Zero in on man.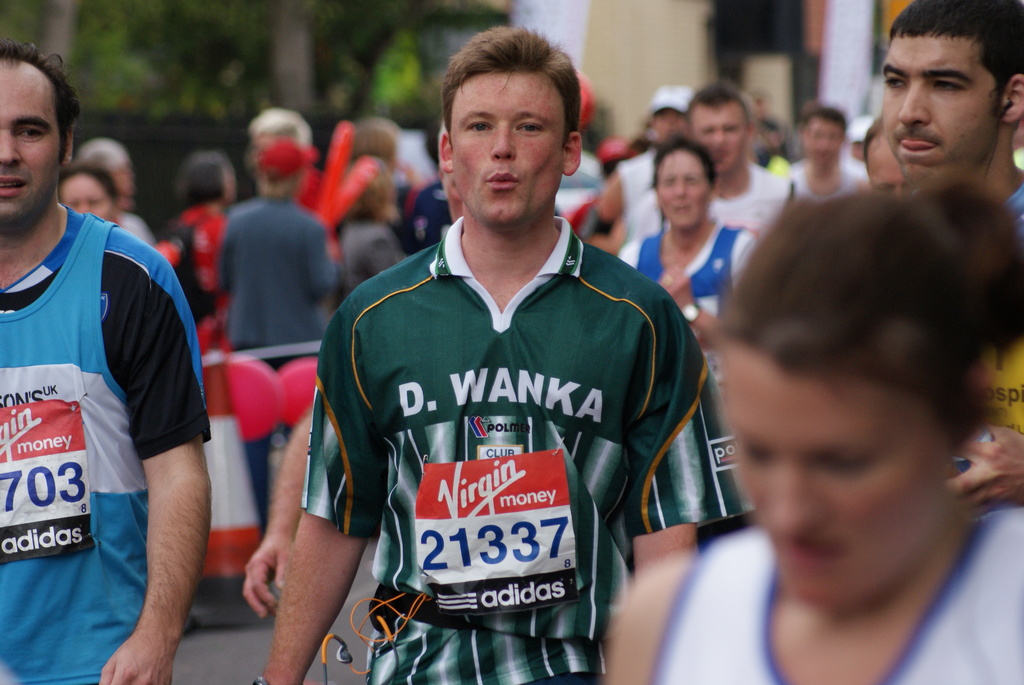
Zeroed in: {"x1": 866, "y1": 116, "x2": 906, "y2": 193}.
